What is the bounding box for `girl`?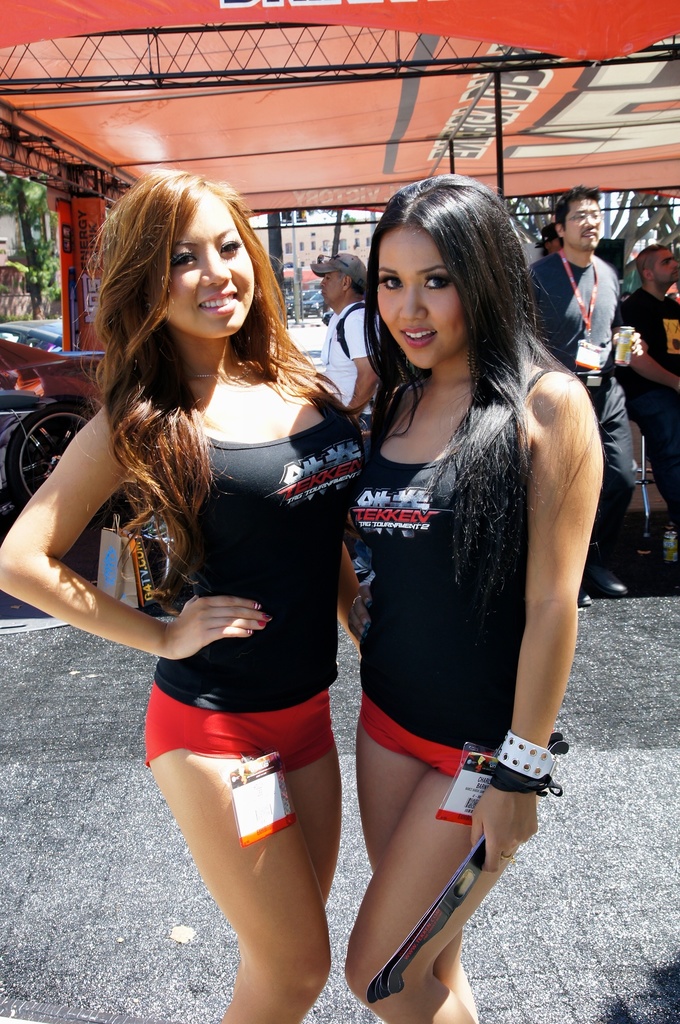
x1=315 y1=167 x2=611 y2=1023.
